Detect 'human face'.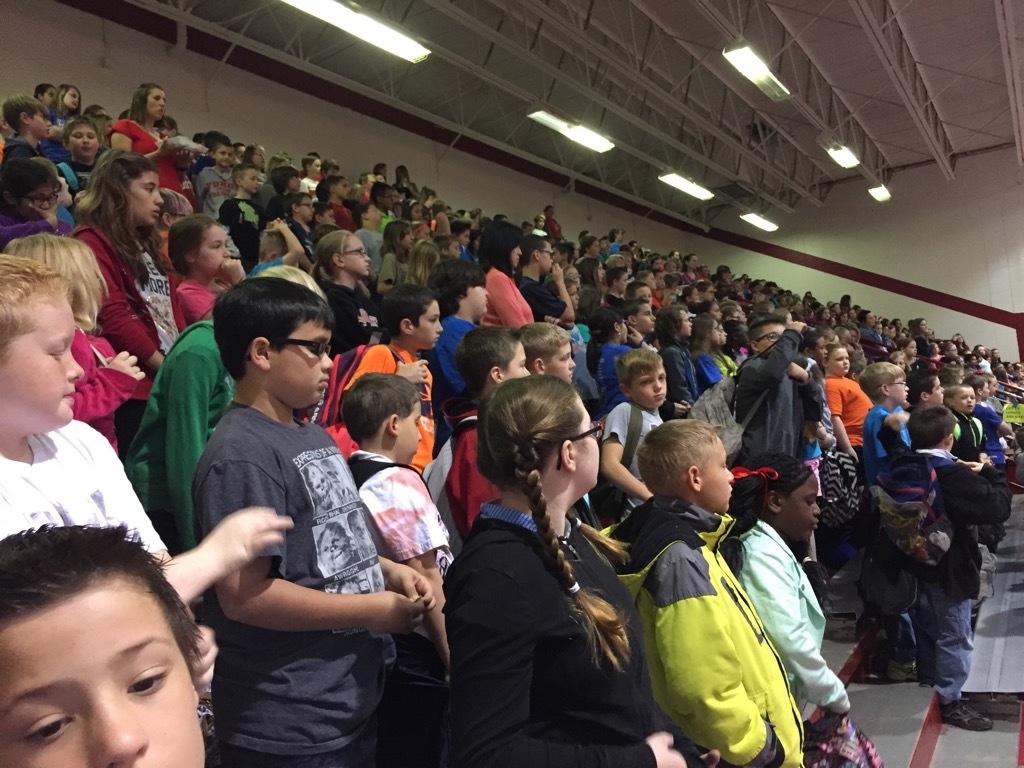
Detected at {"left": 64, "top": 85, "right": 80, "bottom": 109}.
